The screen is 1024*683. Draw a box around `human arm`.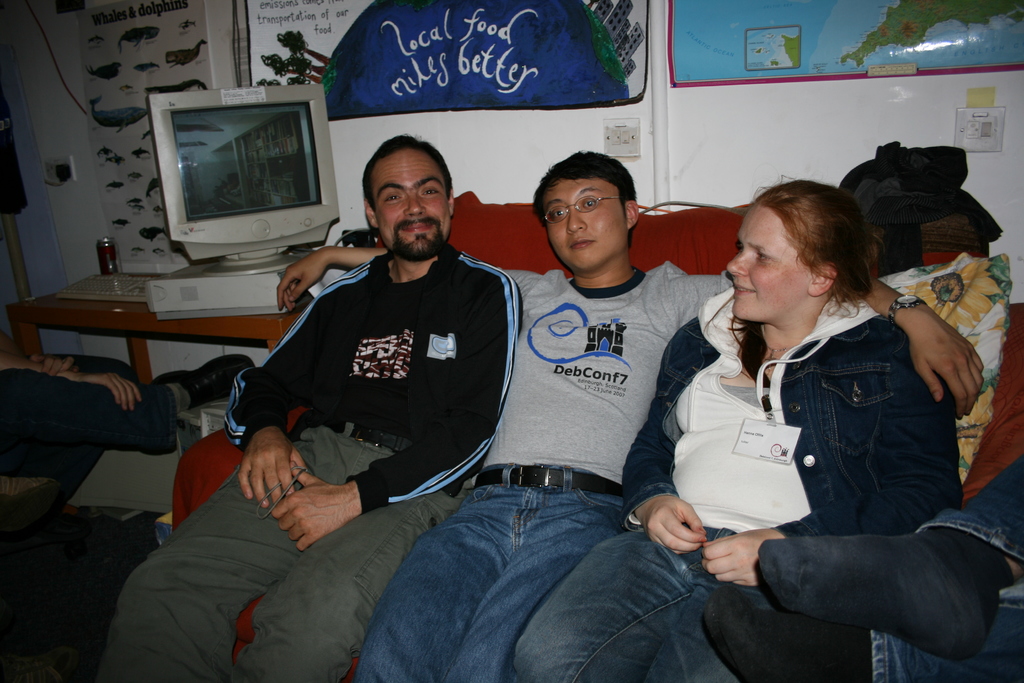
rect(703, 389, 957, 583).
